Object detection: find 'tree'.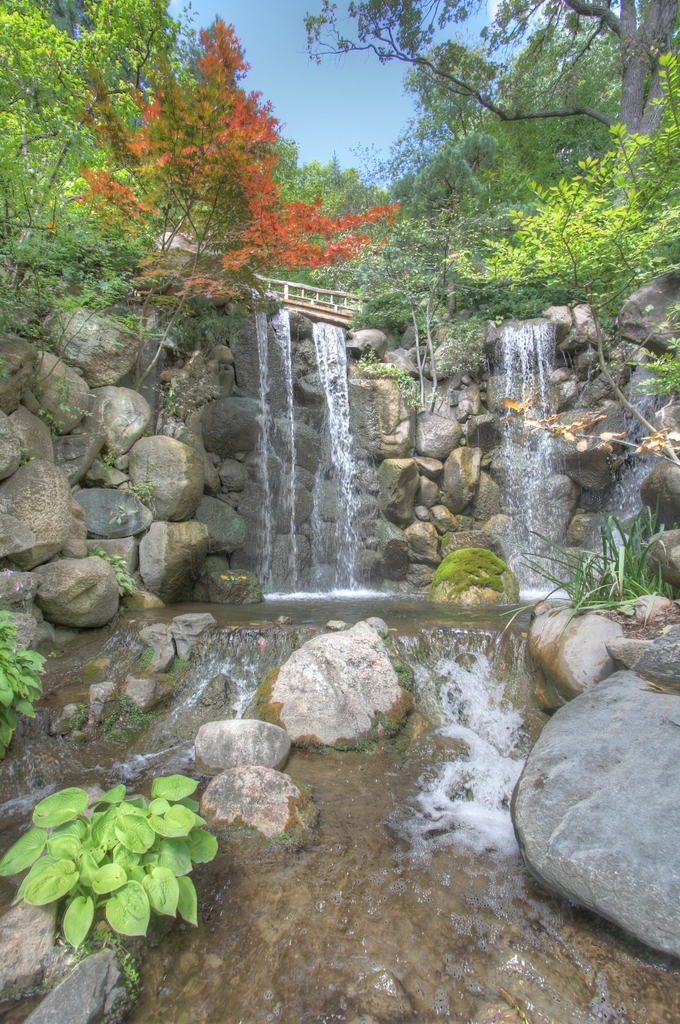
box=[301, 0, 679, 207].
